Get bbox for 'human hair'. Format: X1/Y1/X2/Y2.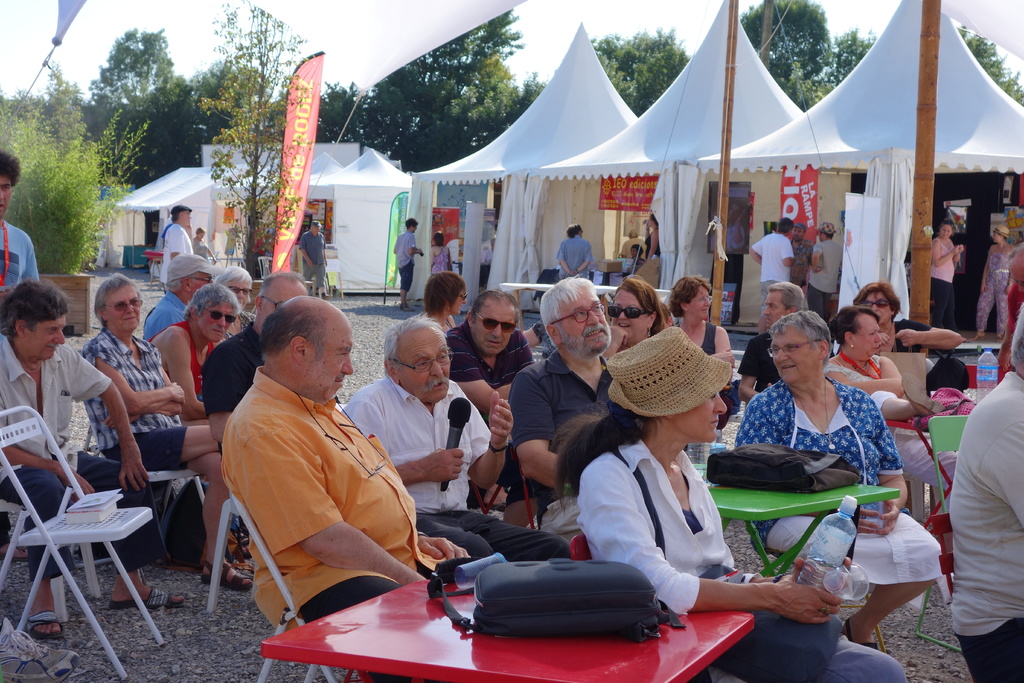
435/233/445/245.
